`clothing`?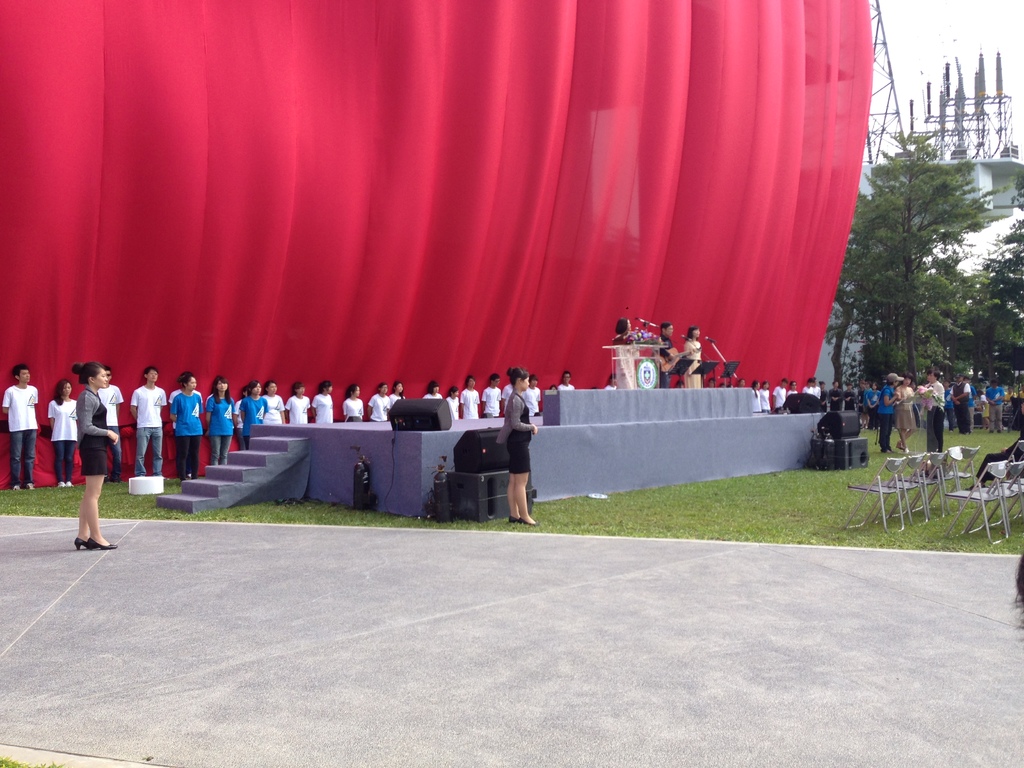
[342,394,366,423]
